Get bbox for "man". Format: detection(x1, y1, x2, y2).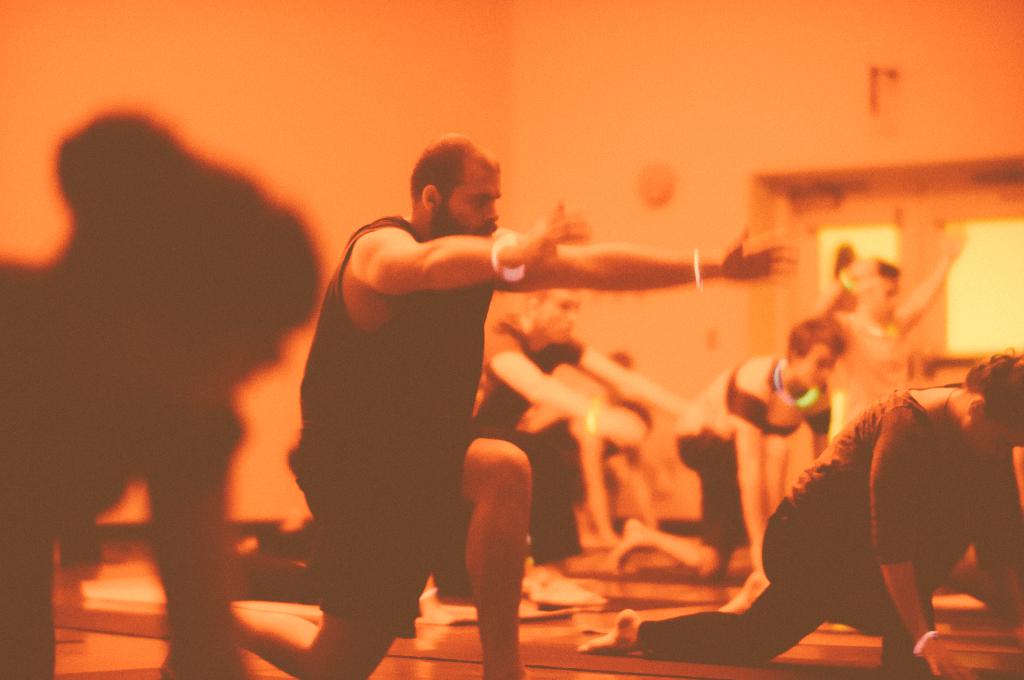
detection(155, 135, 799, 679).
